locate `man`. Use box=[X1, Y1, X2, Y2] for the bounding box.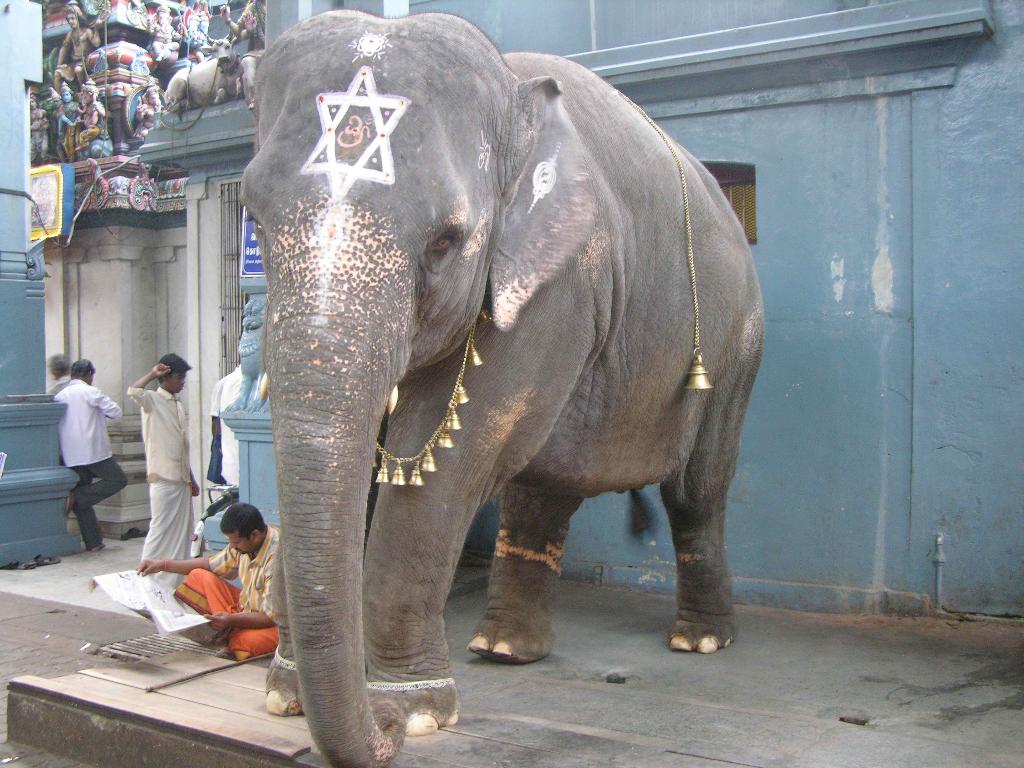
box=[116, 346, 208, 572].
